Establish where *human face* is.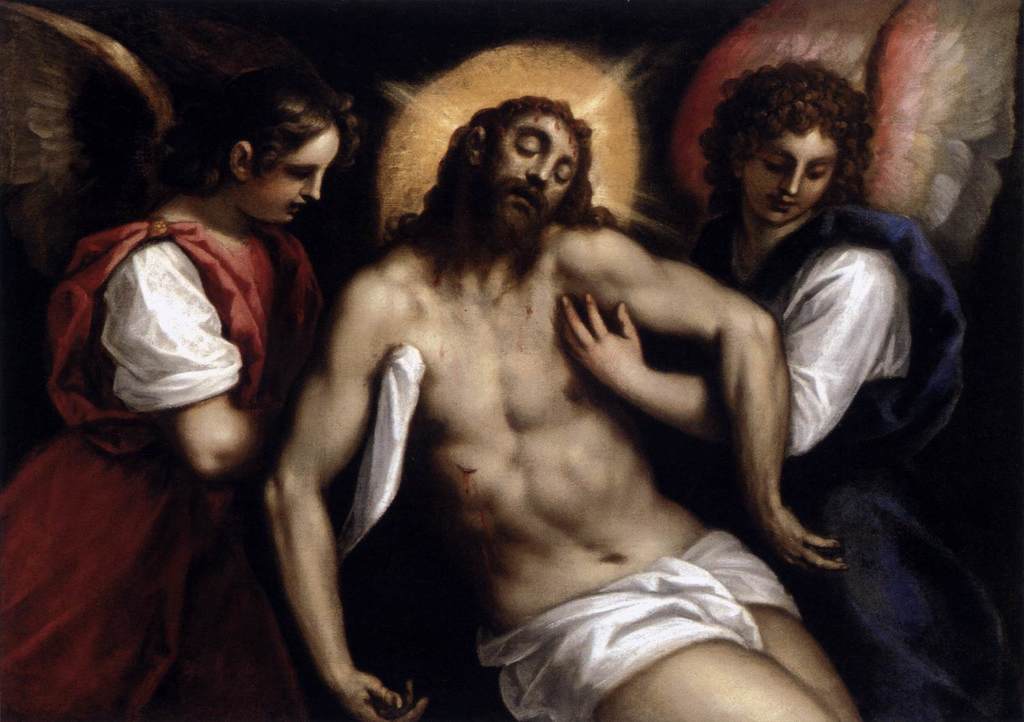
Established at 483:114:584:240.
